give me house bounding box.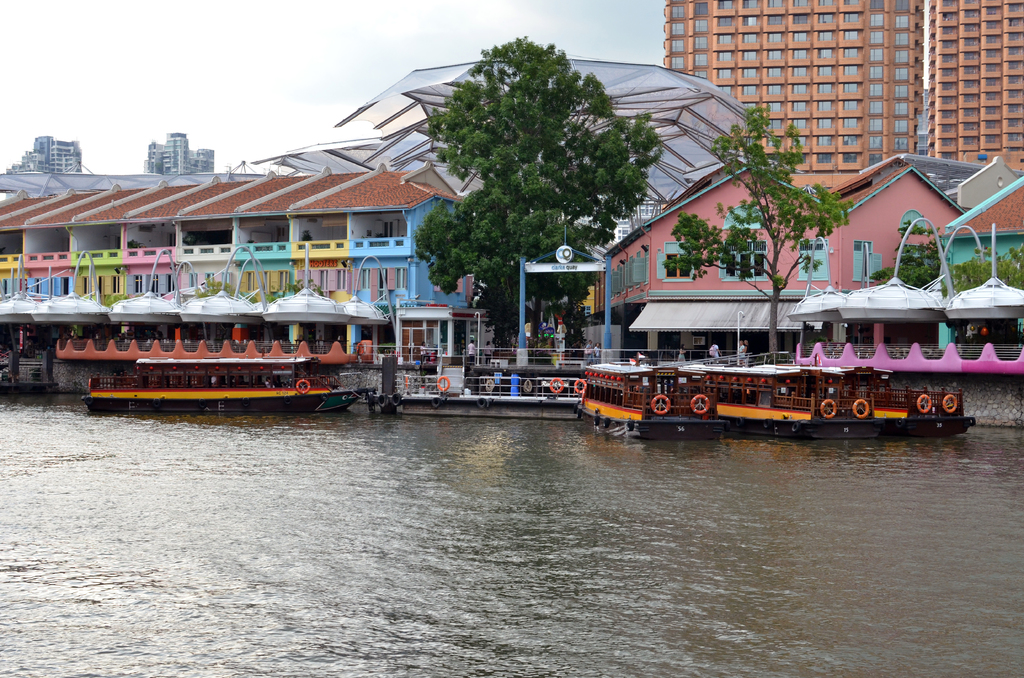
[left=79, top=352, right=378, bottom=416].
